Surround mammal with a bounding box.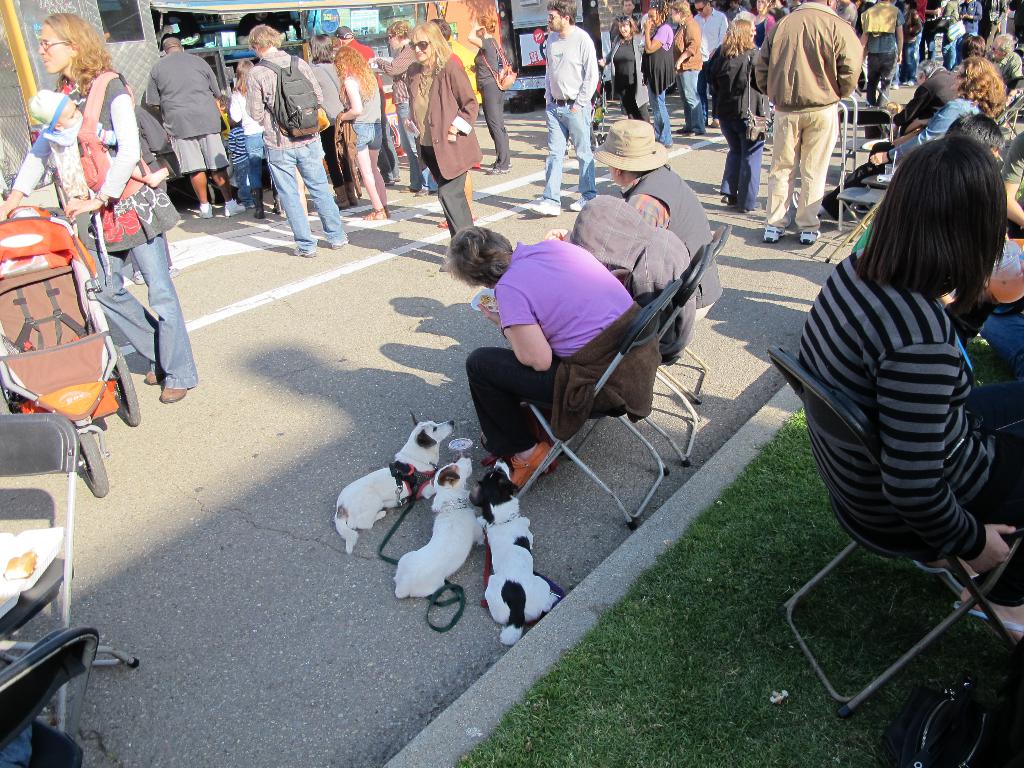
Rect(524, 0, 603, 211).
